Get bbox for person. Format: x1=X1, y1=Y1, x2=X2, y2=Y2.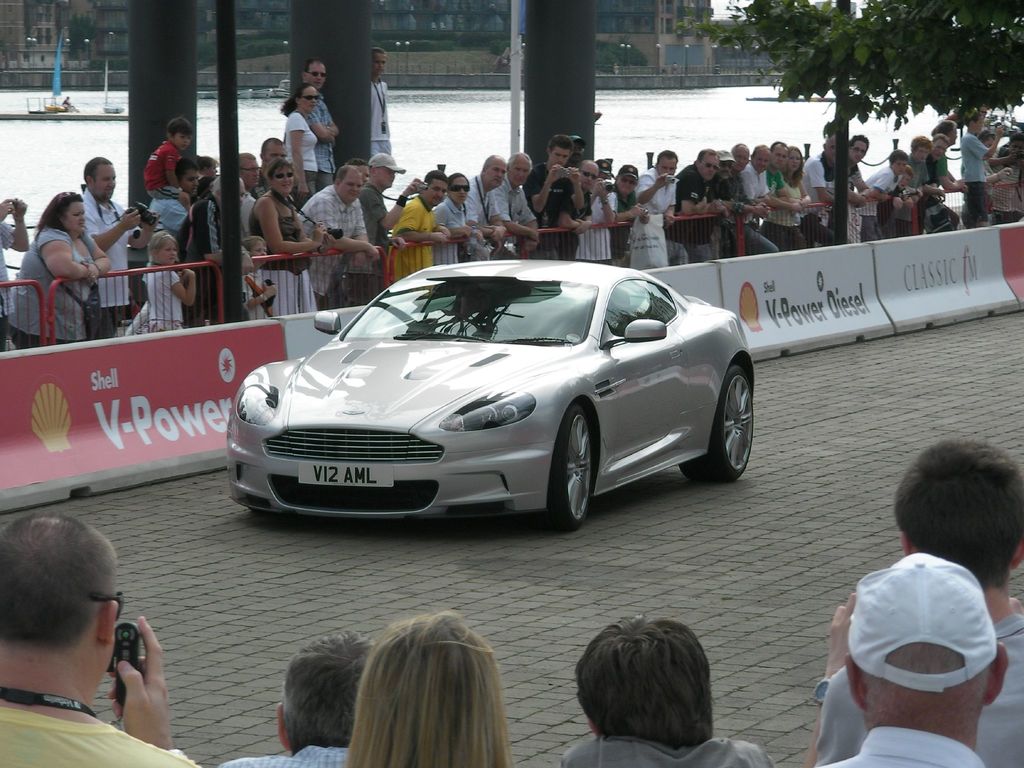
x1=345, y1=611, x2=514, y2=767.
